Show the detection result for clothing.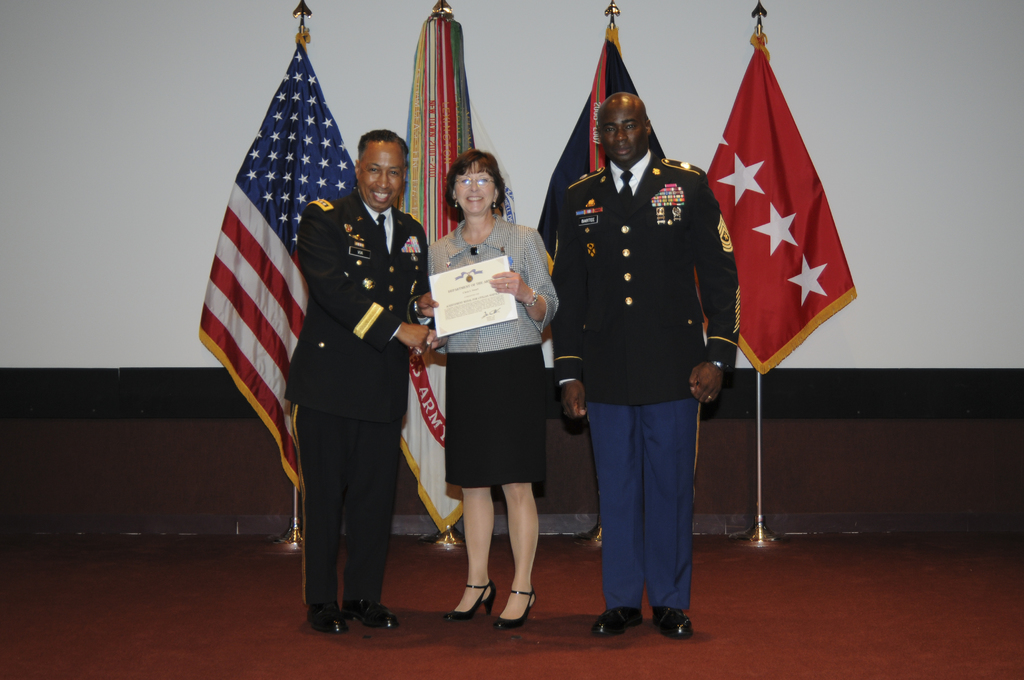
BBox(428, 215, 562, 490).
